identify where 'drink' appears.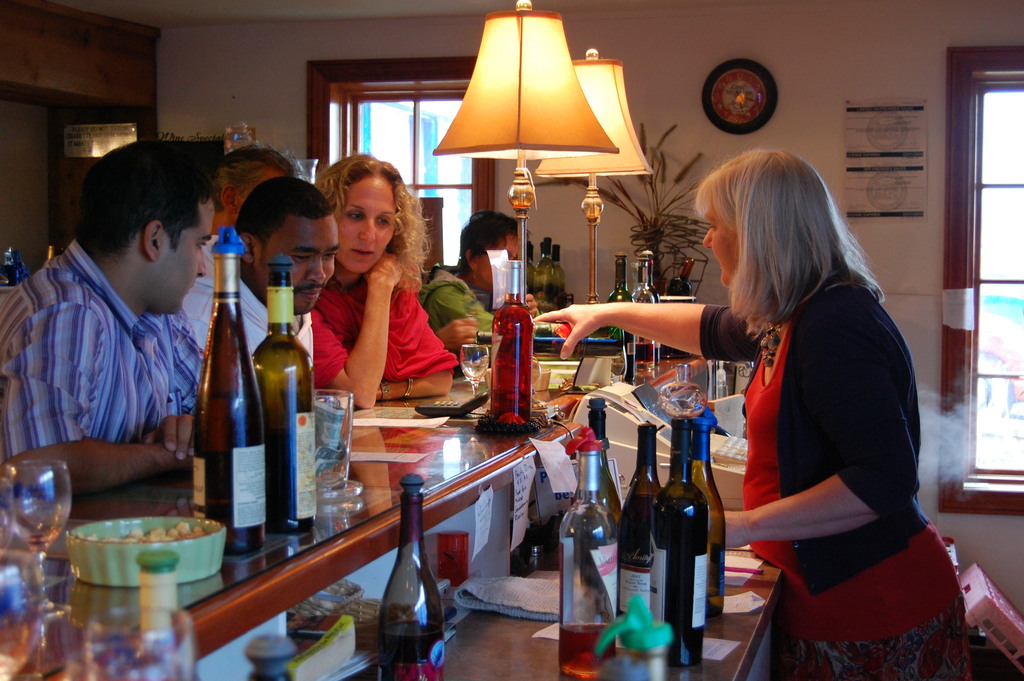
Appears at bbox=(194, 222, 267, 550).
